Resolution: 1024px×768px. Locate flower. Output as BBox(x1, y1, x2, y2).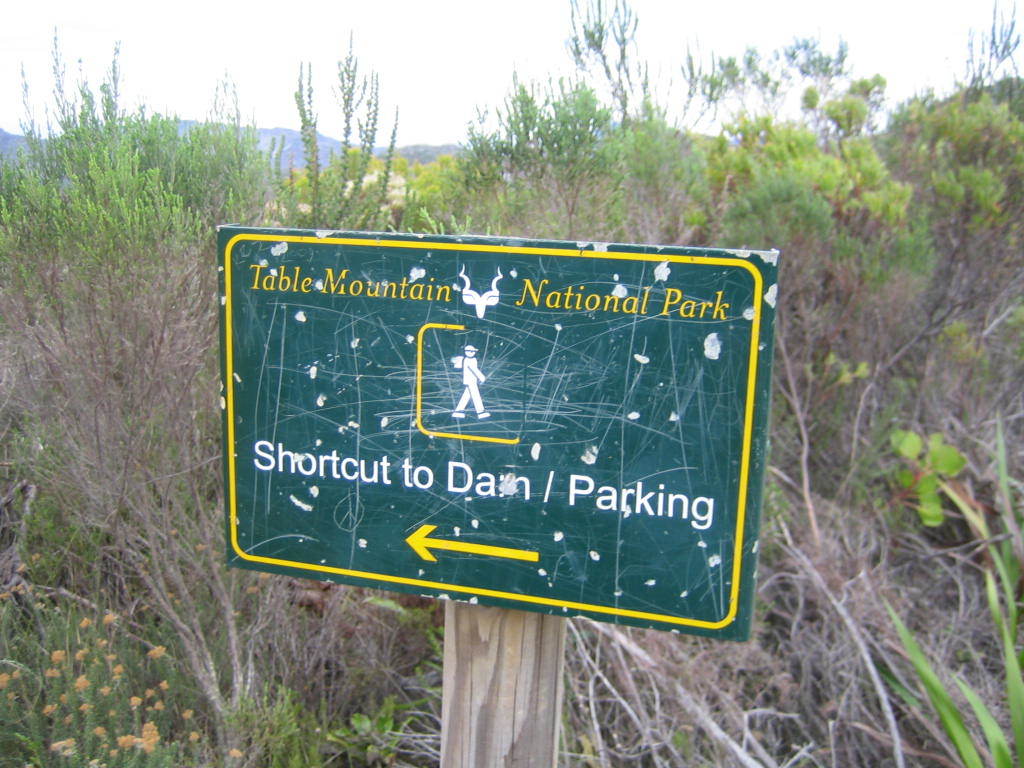
BBox(148, 643, 167, 659).
